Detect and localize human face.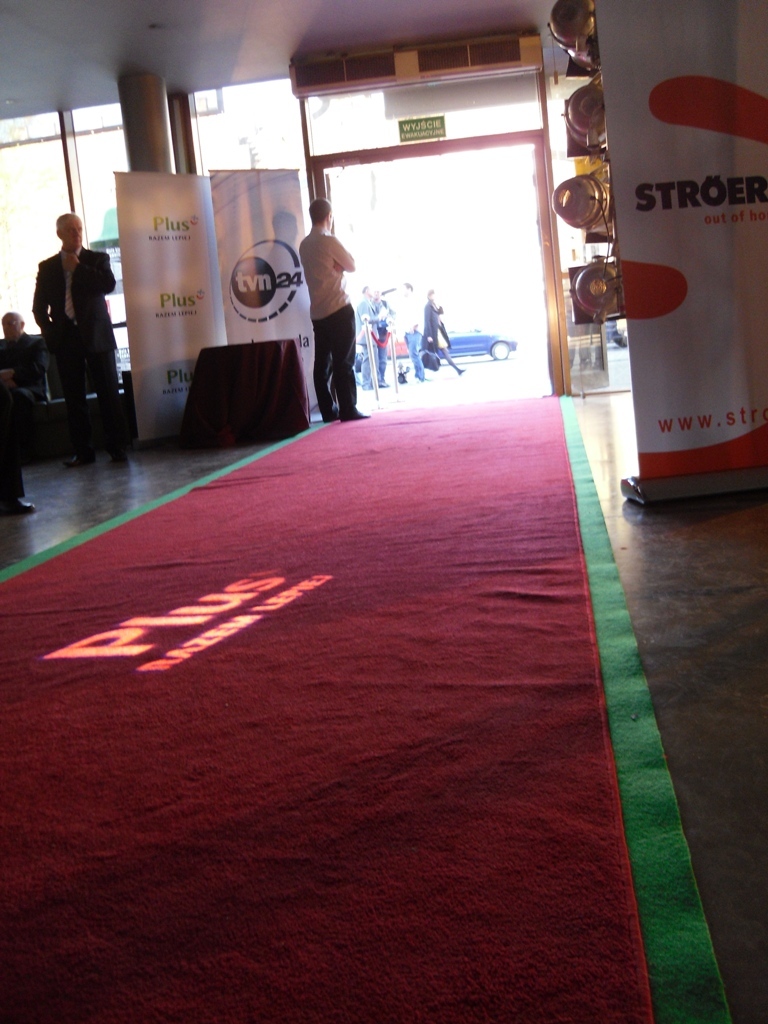
Localized at <region>58, 214, 87, 255</region>.
